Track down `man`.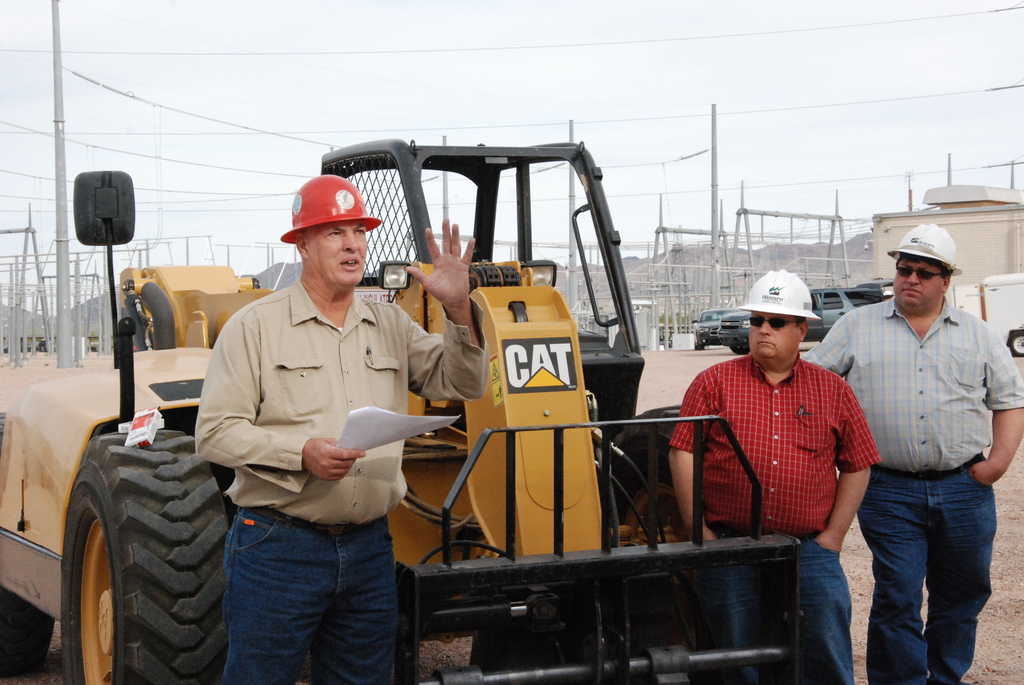
Tracked to {"left": 666, "top": 266, "right": 885, "bottom": 684}.
